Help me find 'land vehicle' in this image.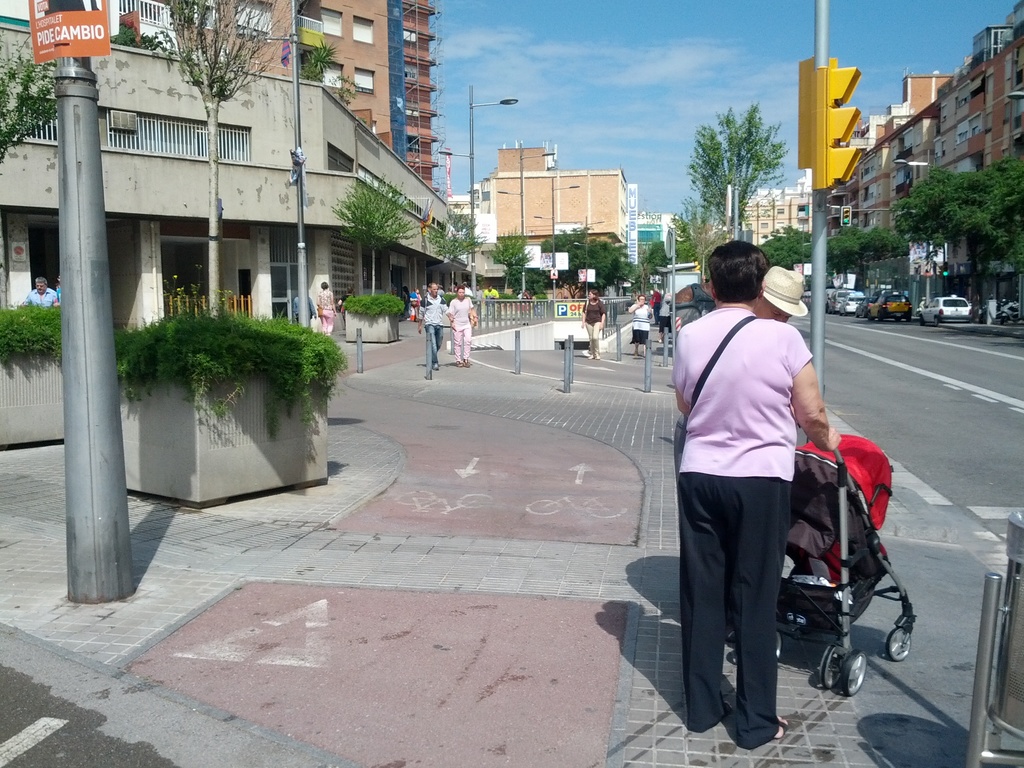
Found it: x1=828 y1=296 x2=846 y2=310.
